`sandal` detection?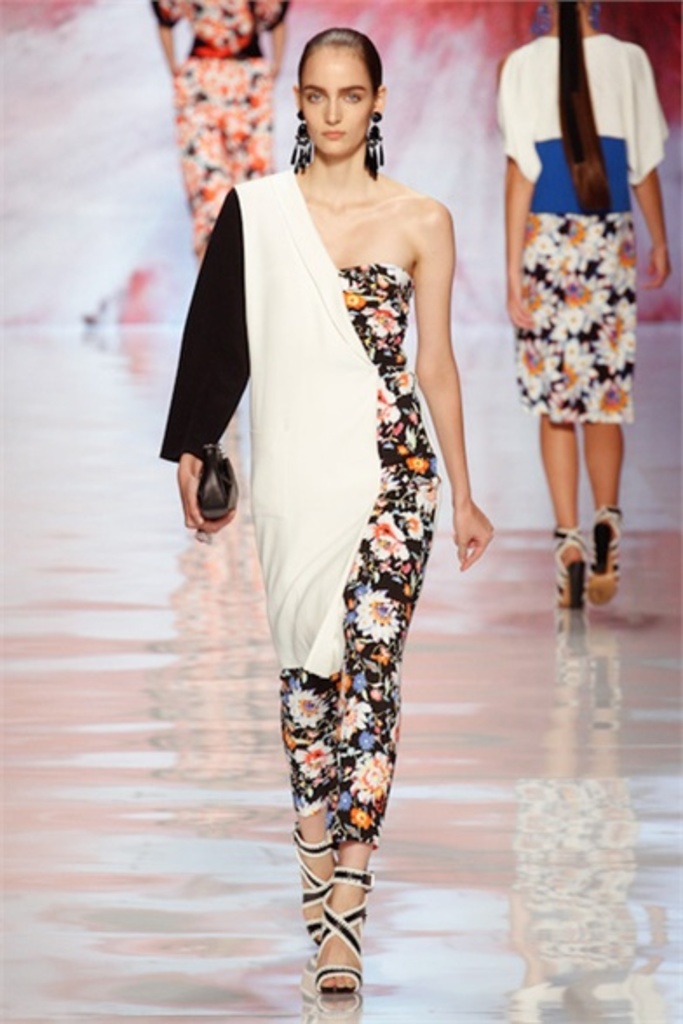
region(293, 817, 340, 947)
